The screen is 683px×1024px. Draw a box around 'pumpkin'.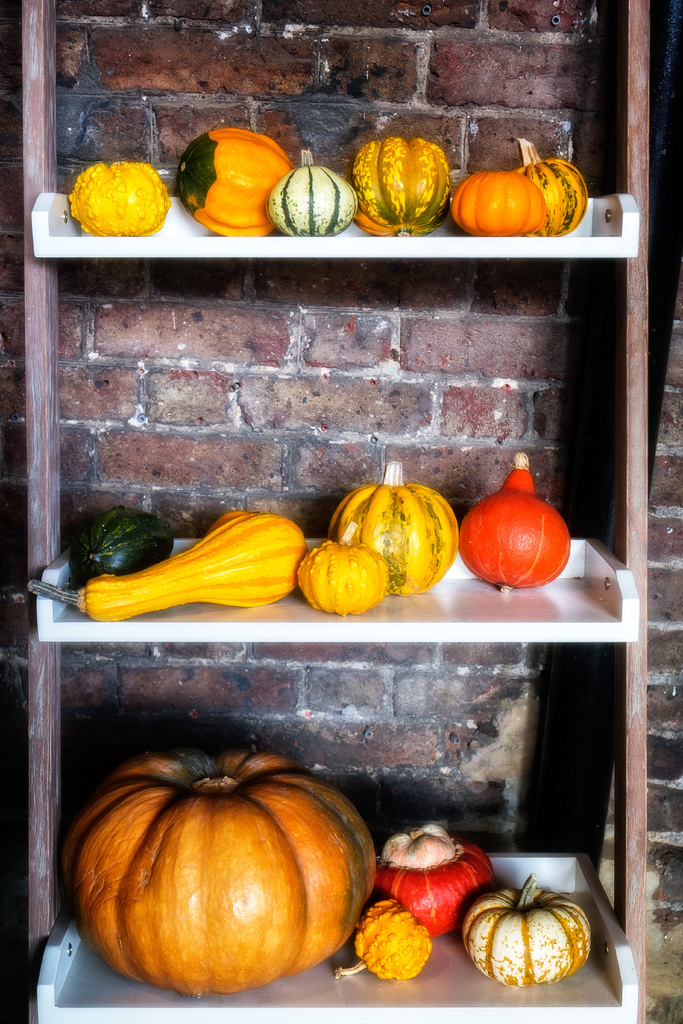
(381,816,463,870).
